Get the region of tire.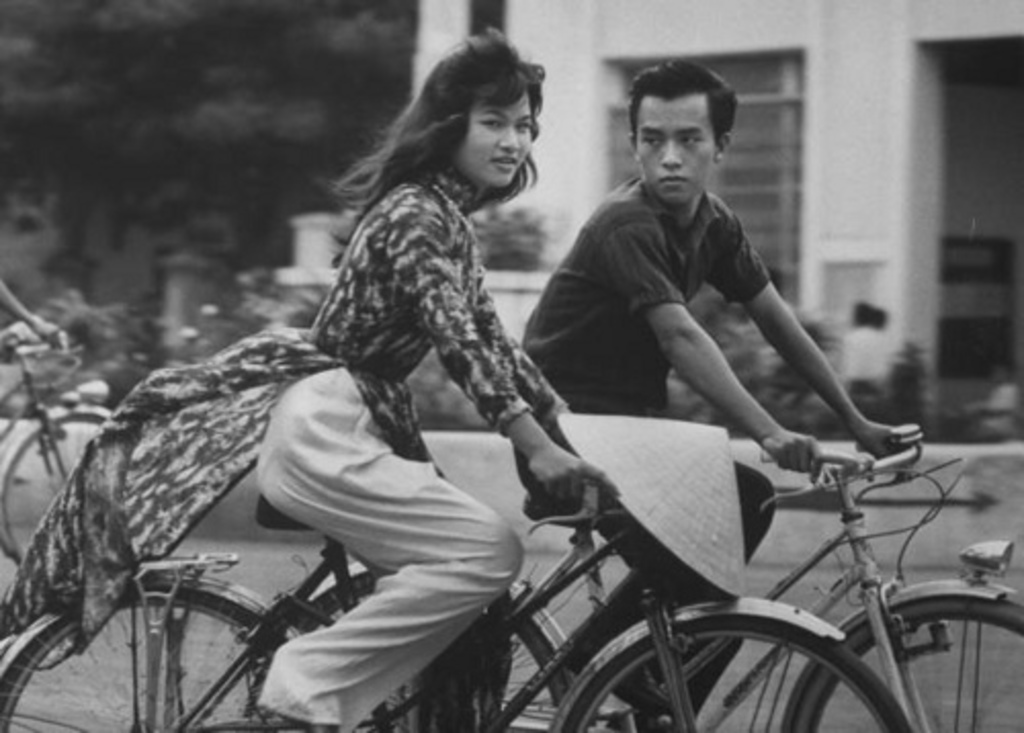
[295, 575, 569, 731].
